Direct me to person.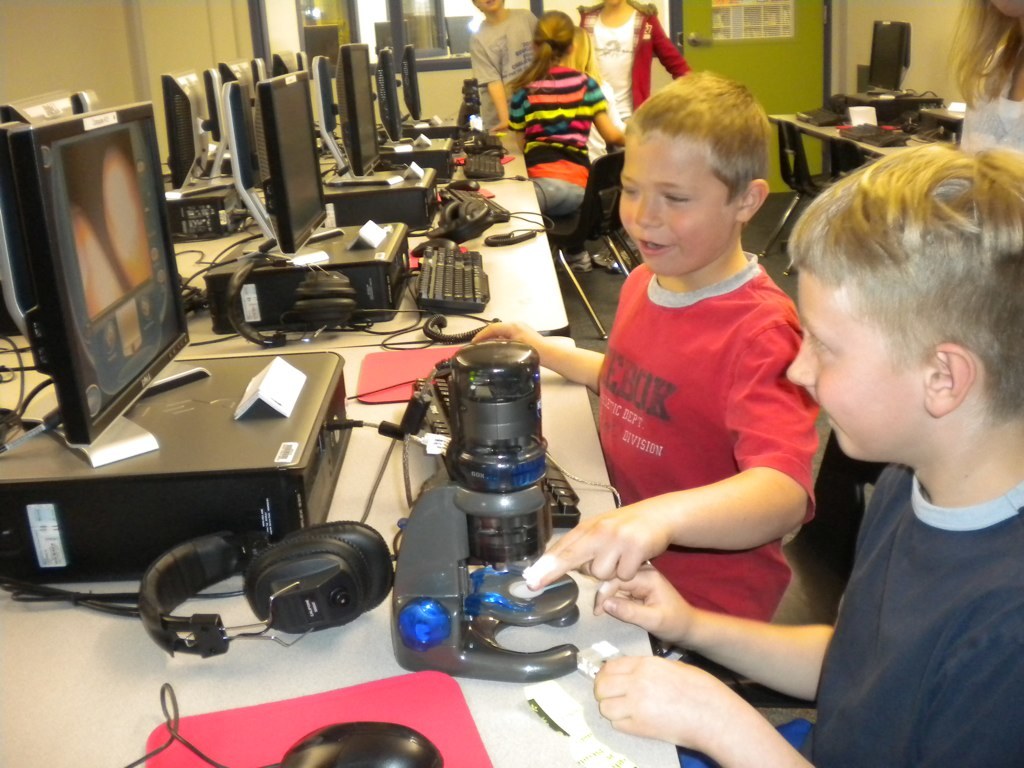
Direction: rect(454, 73, 847, 637).
